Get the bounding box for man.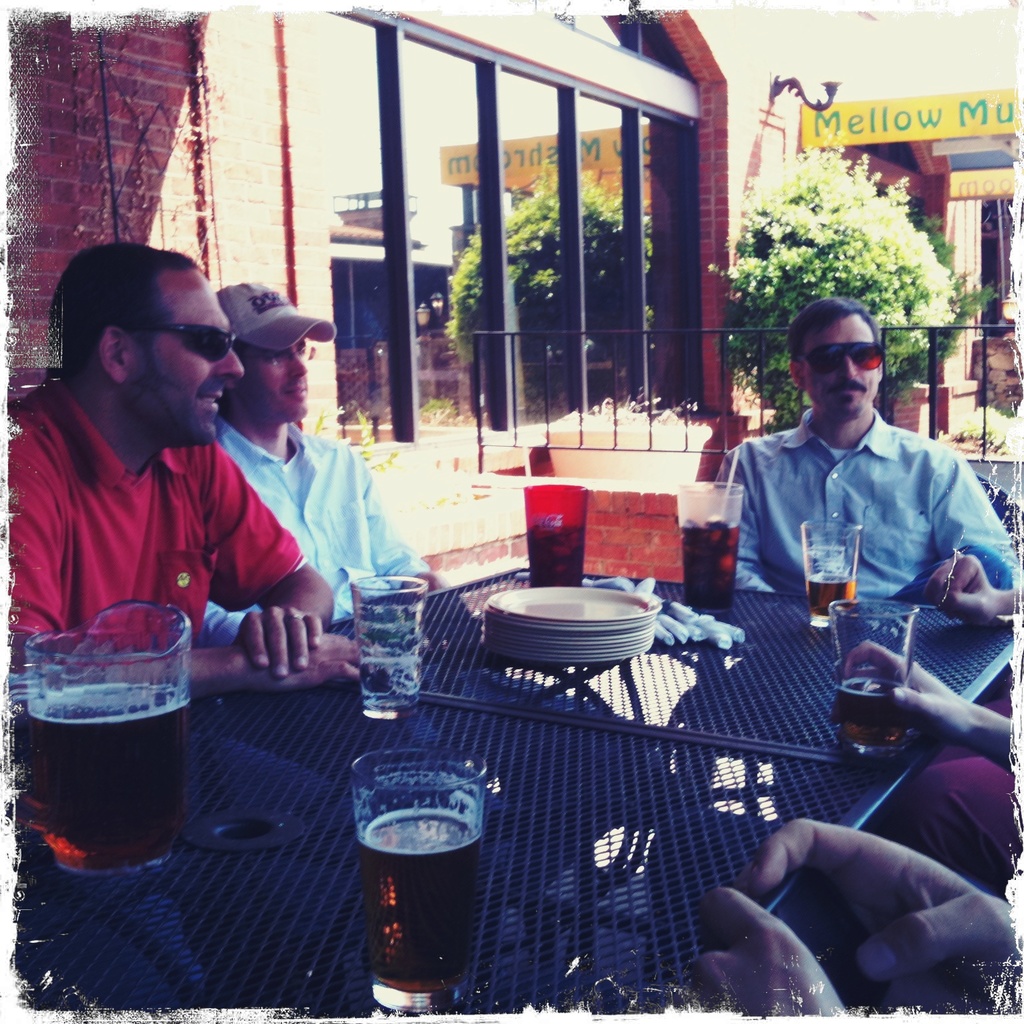
Rect(718, 299, 1023, 595).
